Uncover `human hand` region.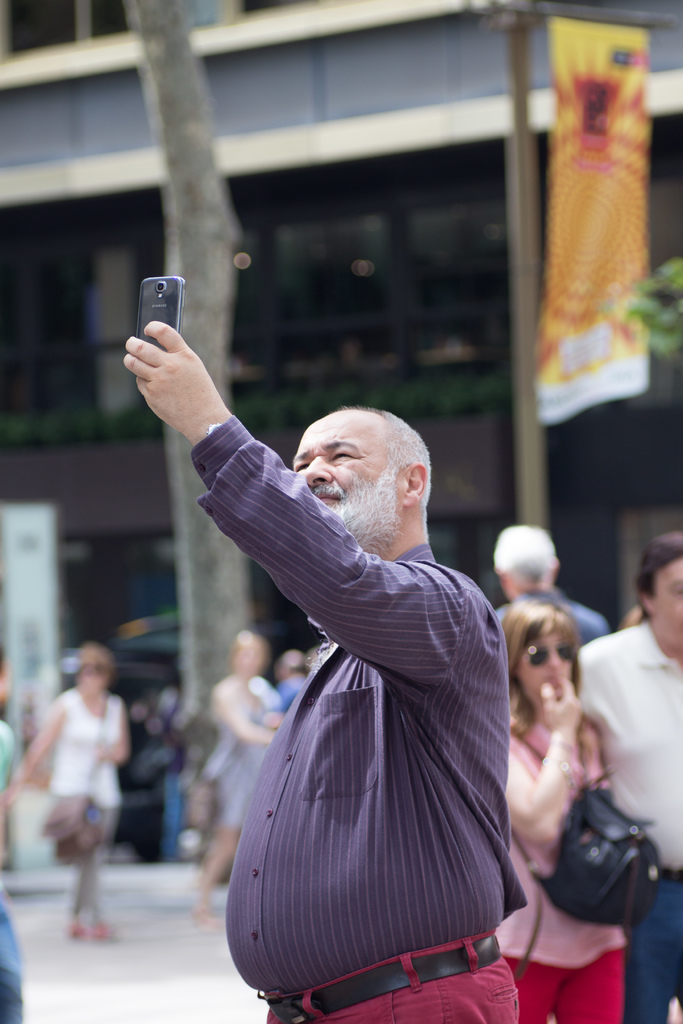
Uncovered: <bbox>540, 675, 582, 737</bbox>.
